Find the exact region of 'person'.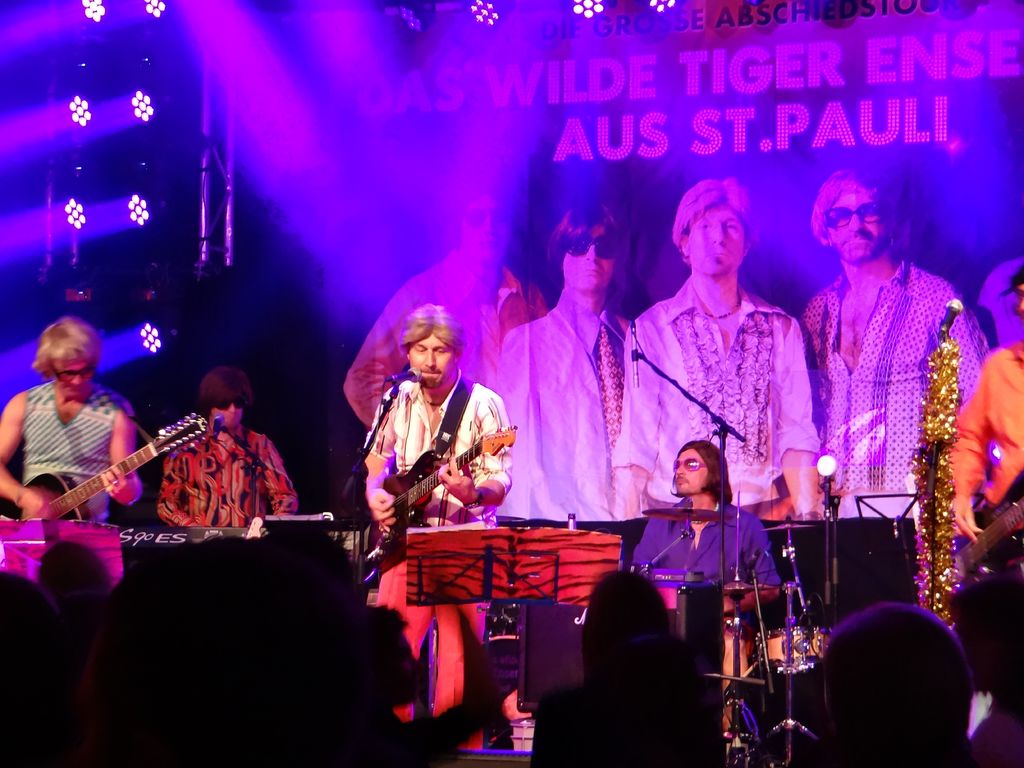
Exact region: [622,440,790,633].
